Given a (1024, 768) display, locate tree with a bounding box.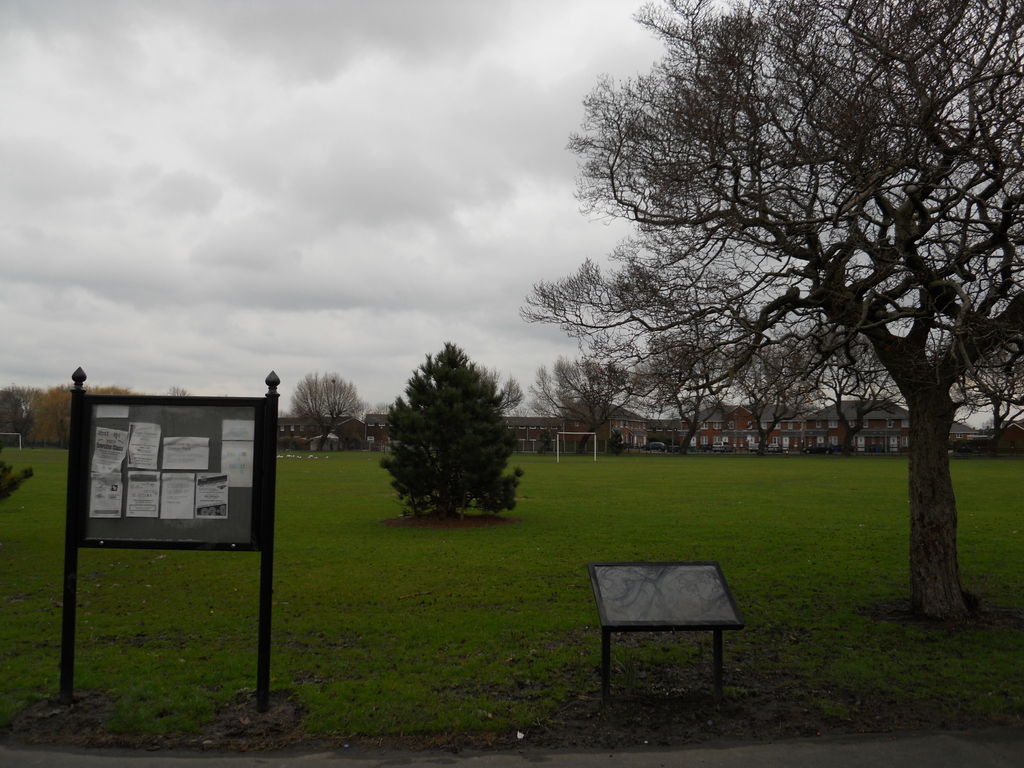
Located: [left=285, top=371, right=365, bottom=449].
